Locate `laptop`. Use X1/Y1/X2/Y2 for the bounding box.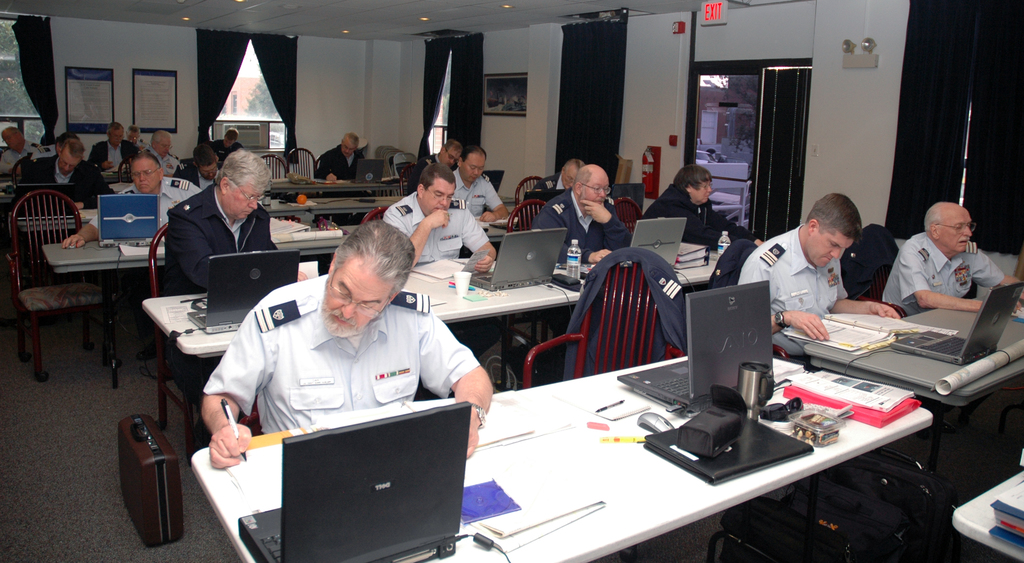
15/182/73/219.
